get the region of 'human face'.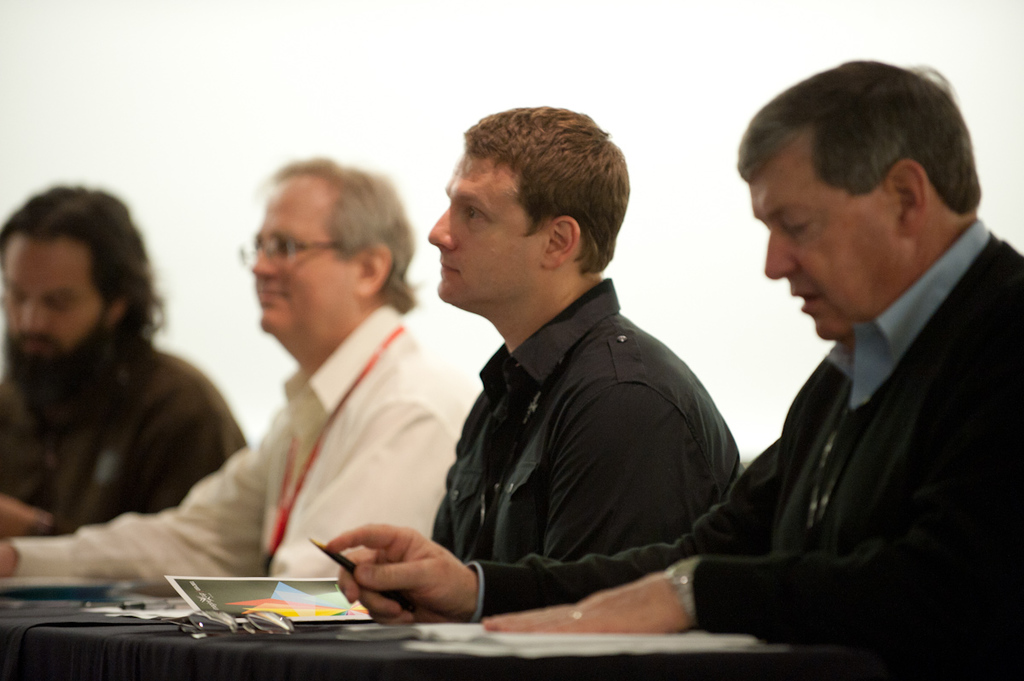
253:178:358:332.
